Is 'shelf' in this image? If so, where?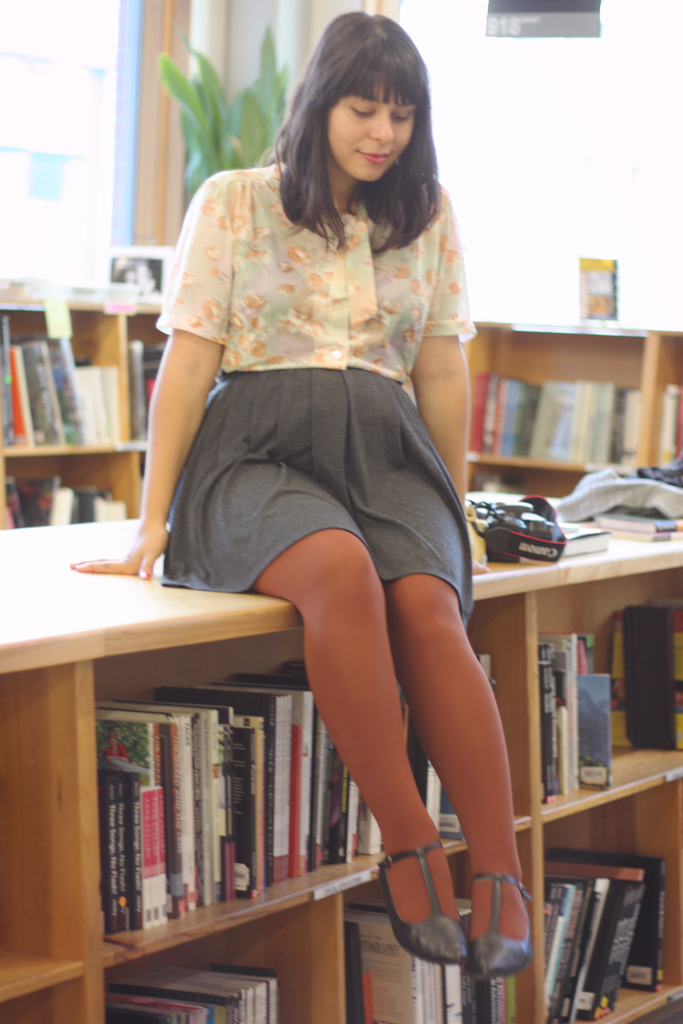
Yes, at locate(469, 321, 682, 493).
